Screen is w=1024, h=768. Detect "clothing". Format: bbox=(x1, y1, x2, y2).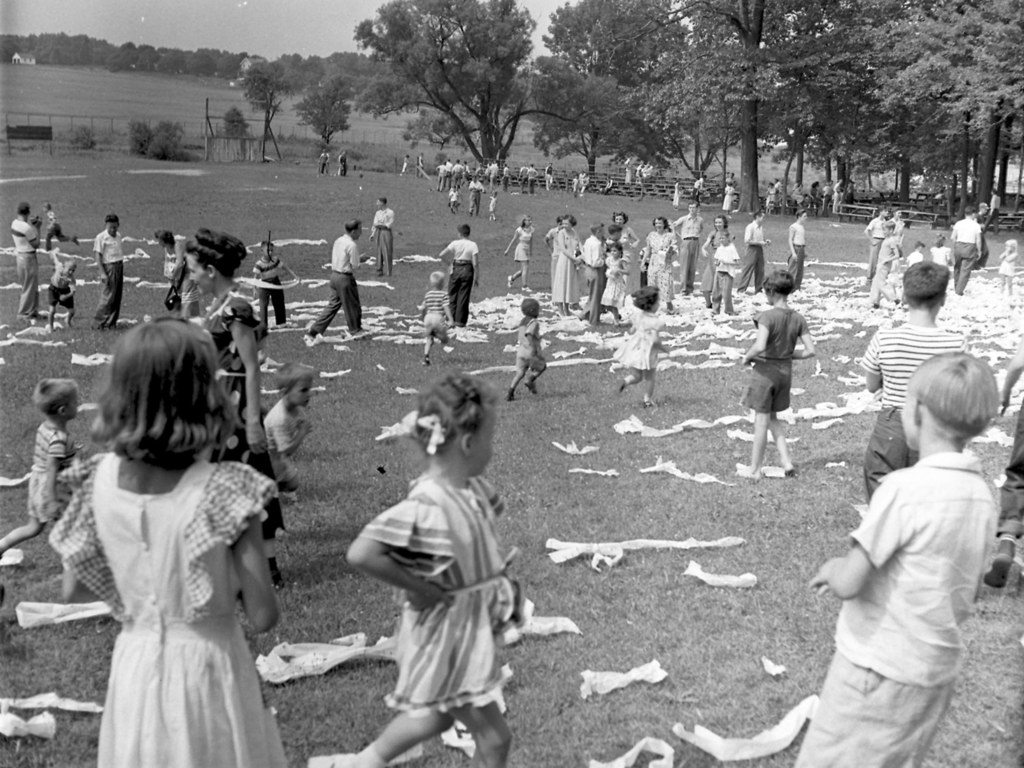
bbox=(49, 262, 74, 309).
